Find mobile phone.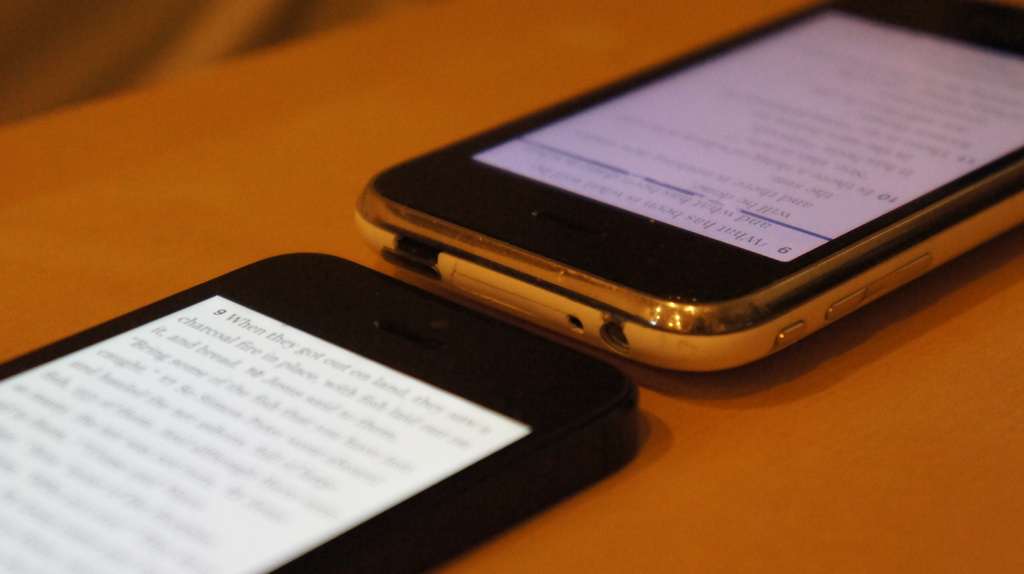
(0,250,637,573).
